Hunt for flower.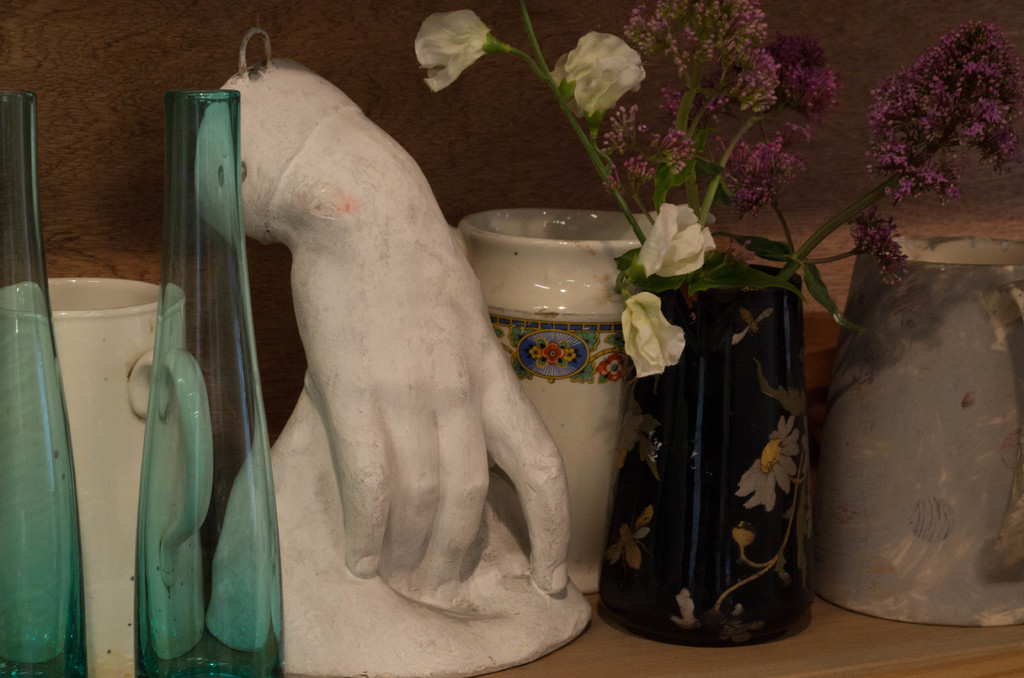
Hunted down at <bbox>671, 586, 701, 631</bbox>.
